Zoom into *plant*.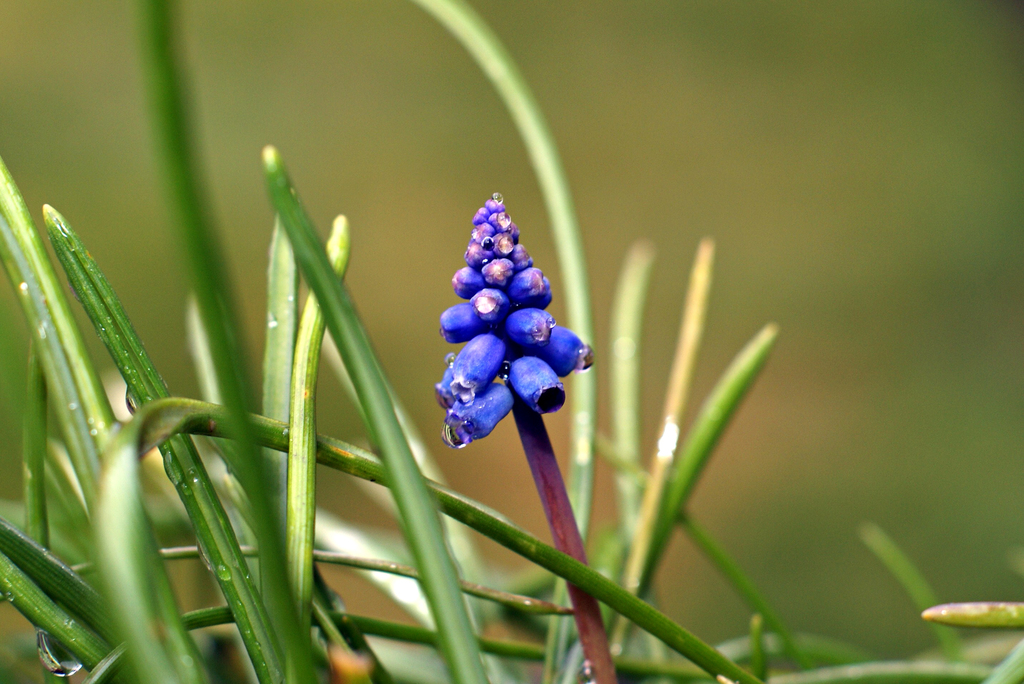
Zoom target: 985, 631, 1023, 683.
